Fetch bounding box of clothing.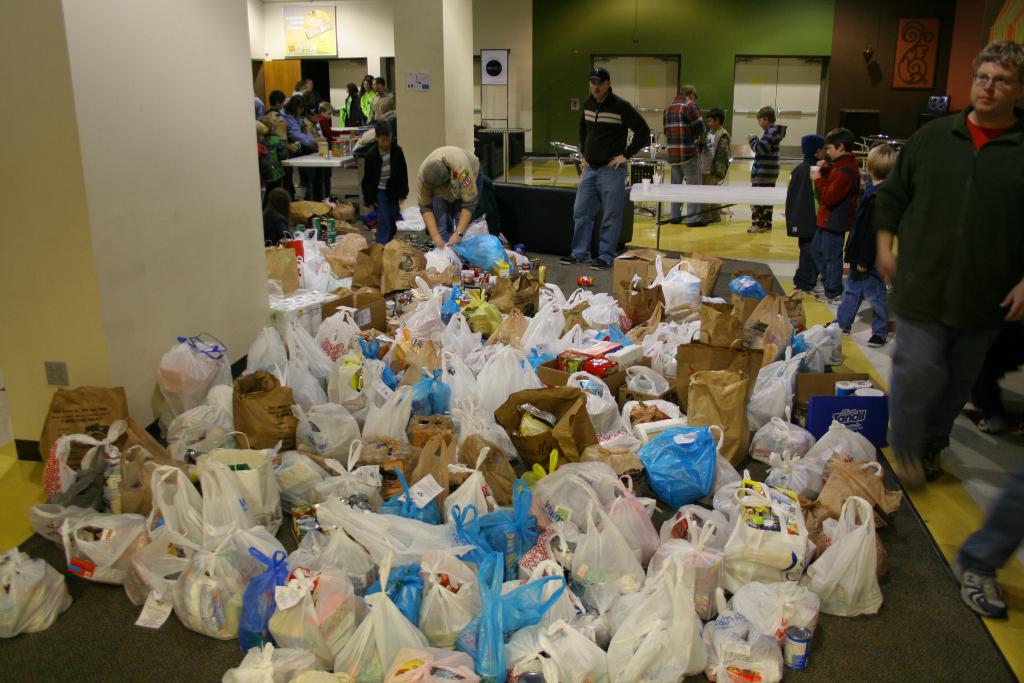
Bbox: (x1=835, y1=177, x2=890, y2=343).
